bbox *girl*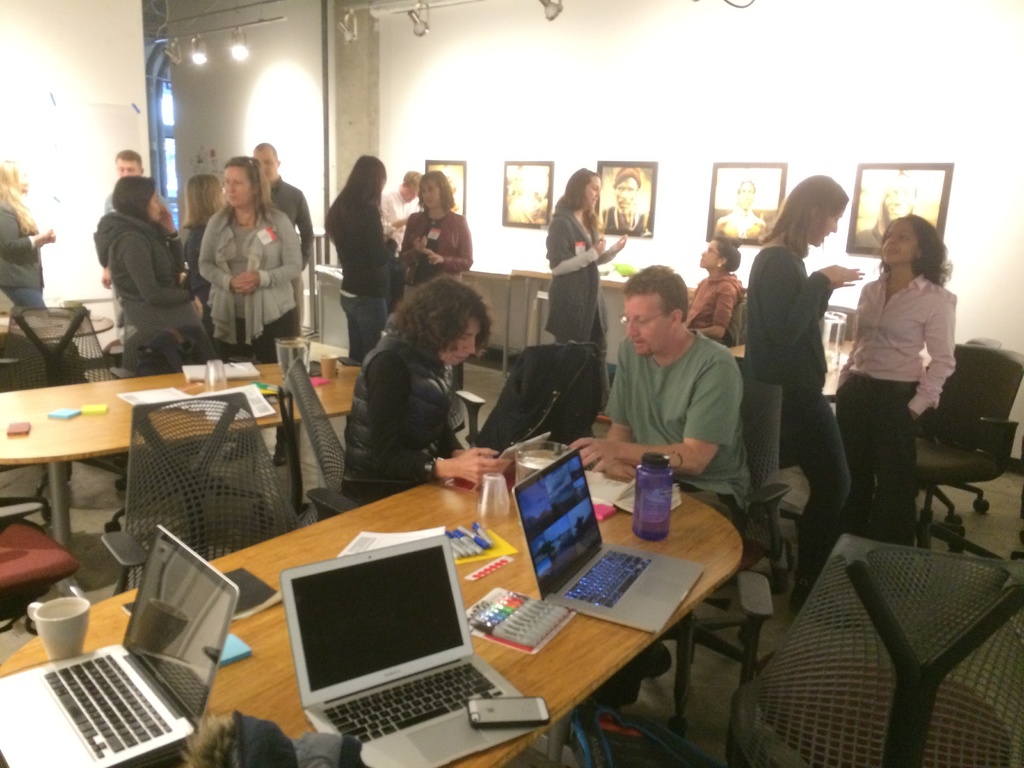
crop(318, 154, 390, 367)
